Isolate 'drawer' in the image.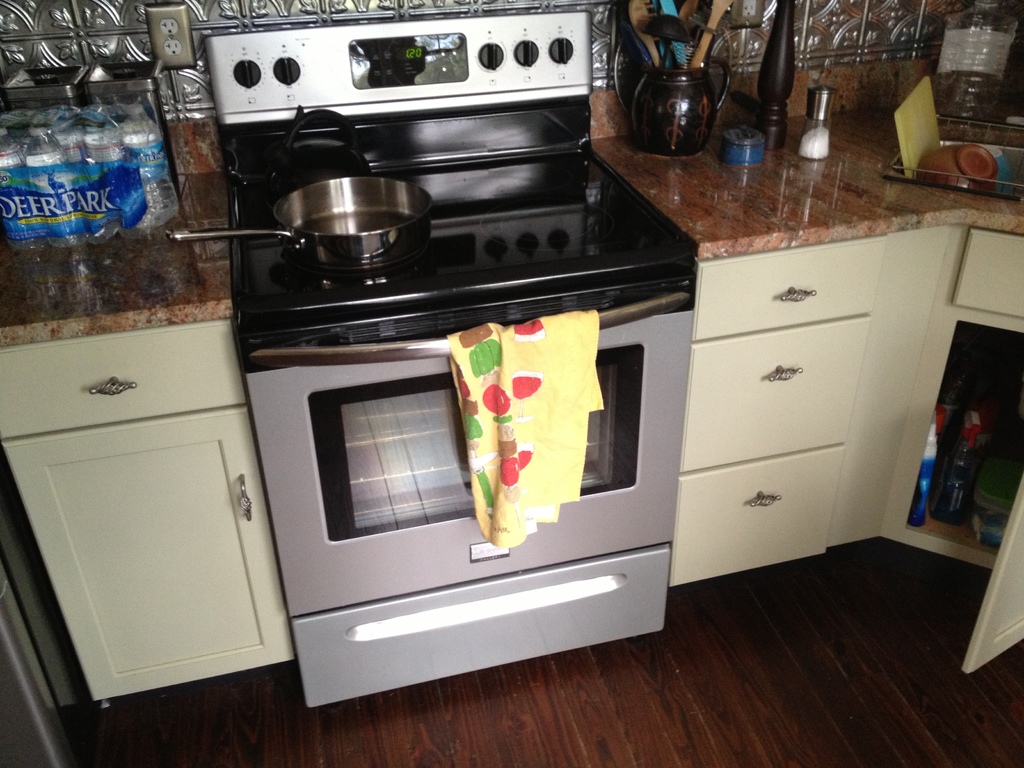
Isolated region: crop(668, 445, 835, 588).
